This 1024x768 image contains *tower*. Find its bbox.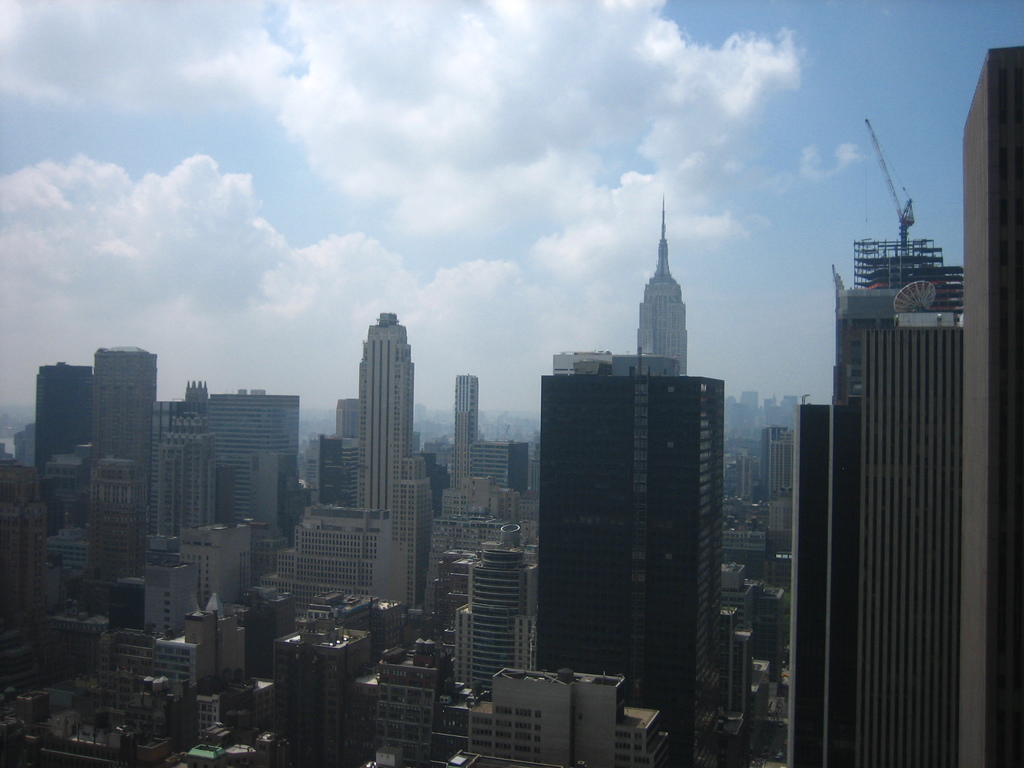
bbox=[148, 378, 220, 566].
